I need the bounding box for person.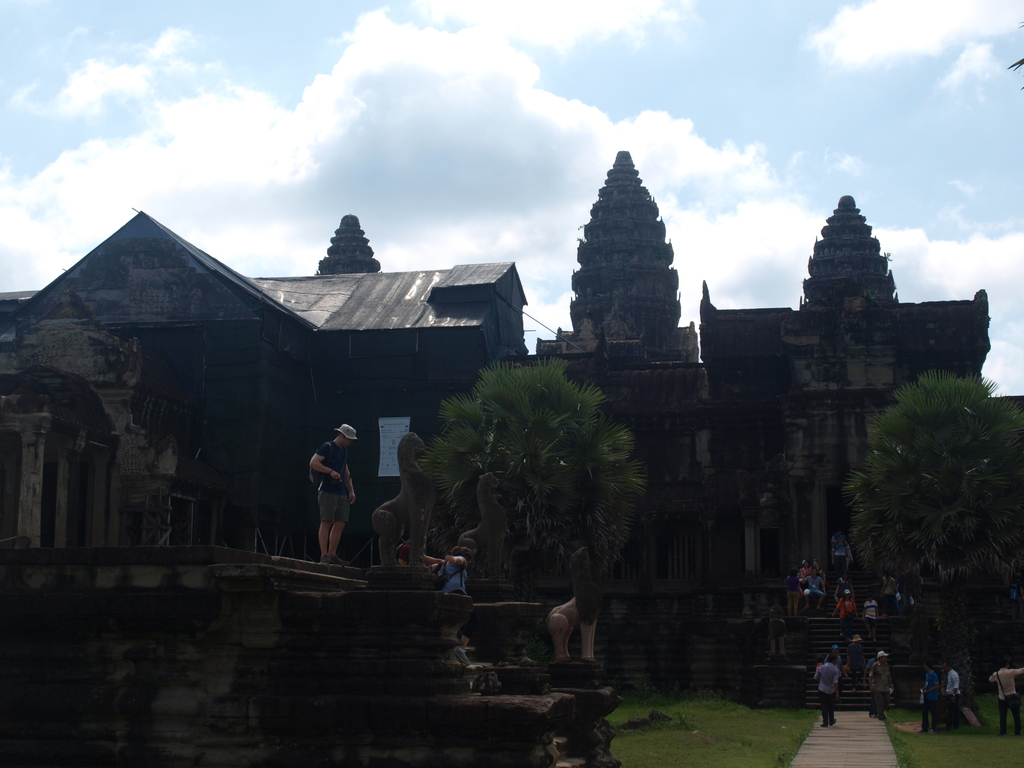
Here it is: BBox(813, 651, 840, 730).
